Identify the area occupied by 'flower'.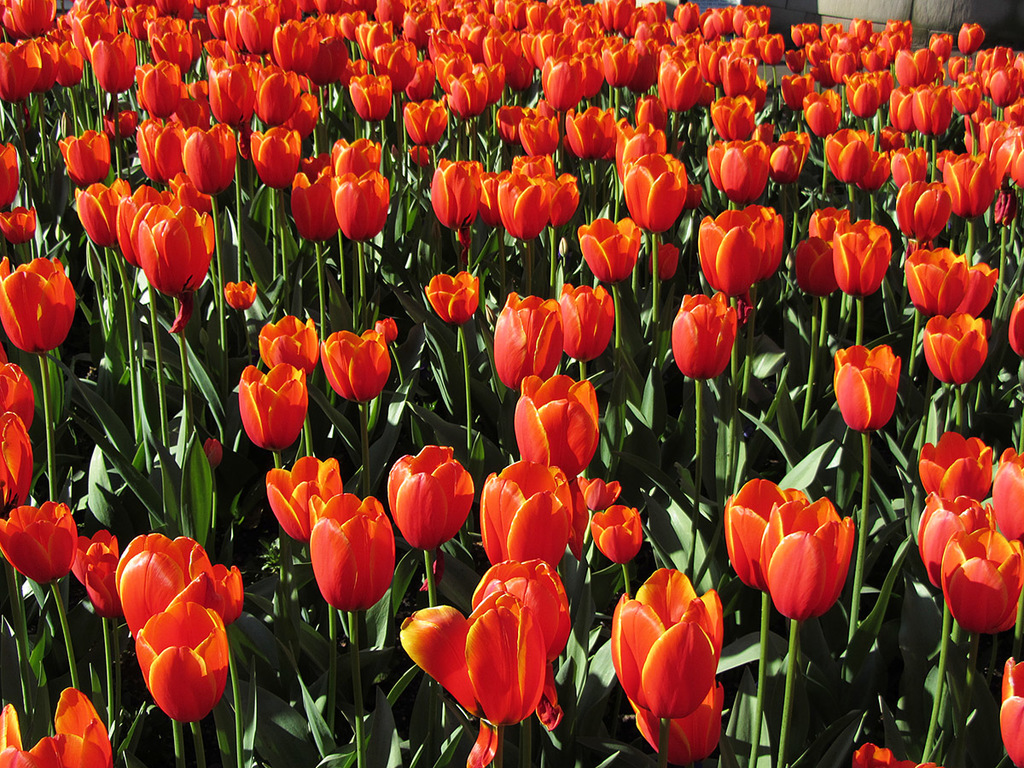
Area: left=307, top=492, right=396, bottom=614.
